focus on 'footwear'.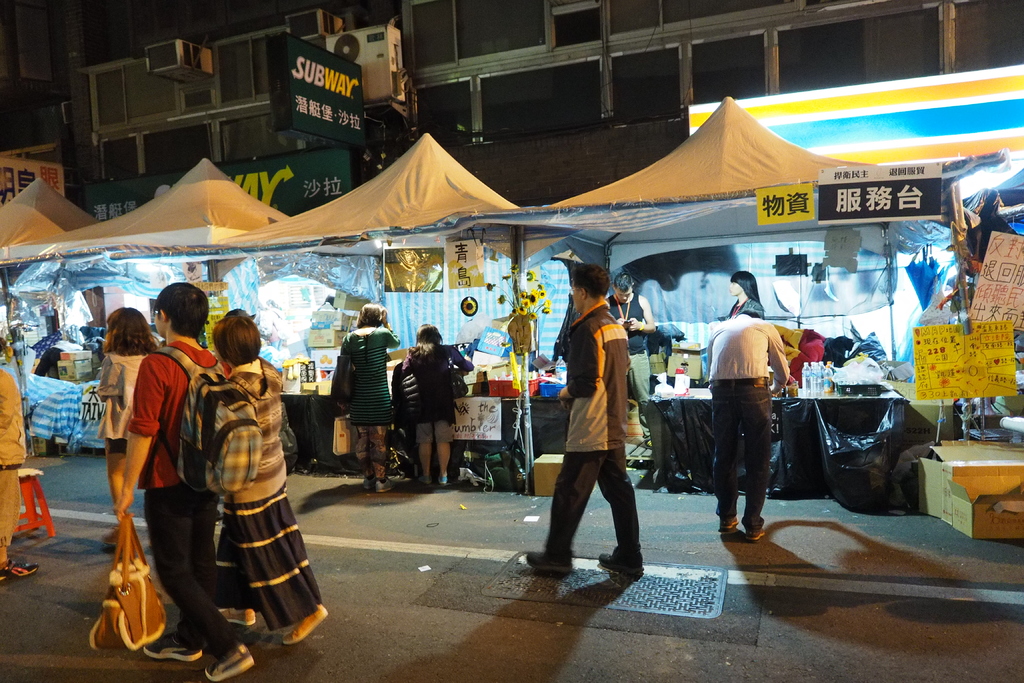
Focused at box(218, 609, 255, 626).
